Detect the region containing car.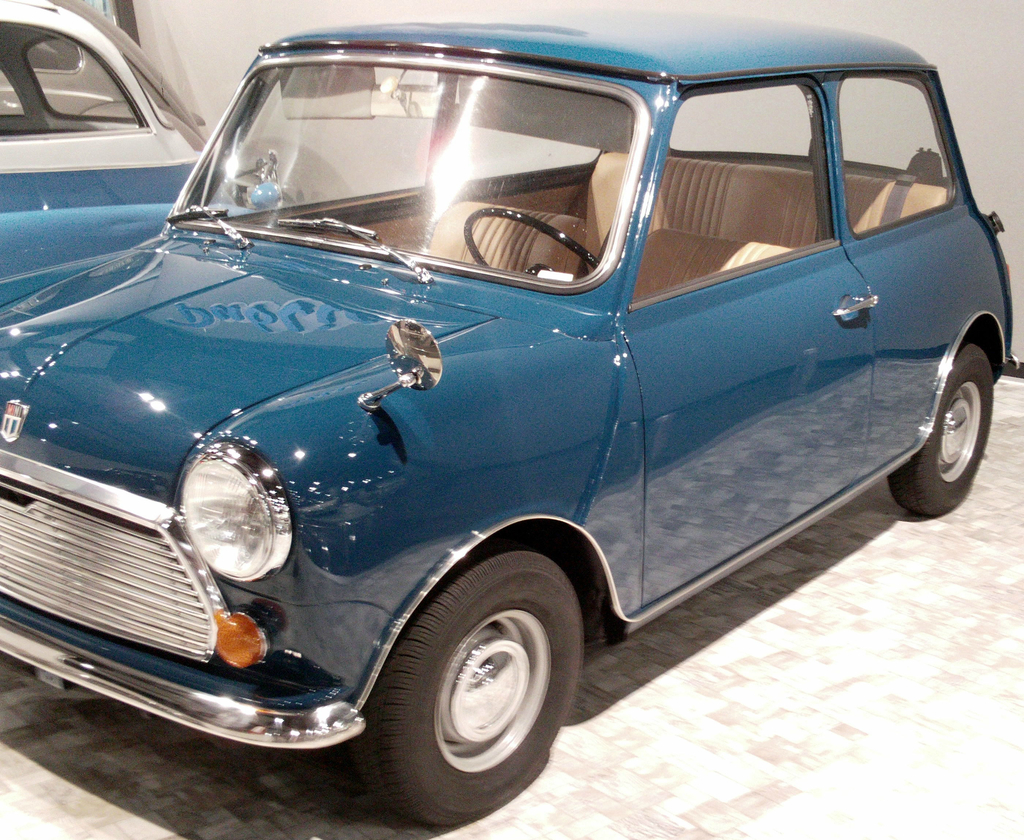
0, 0, 350, 275.
